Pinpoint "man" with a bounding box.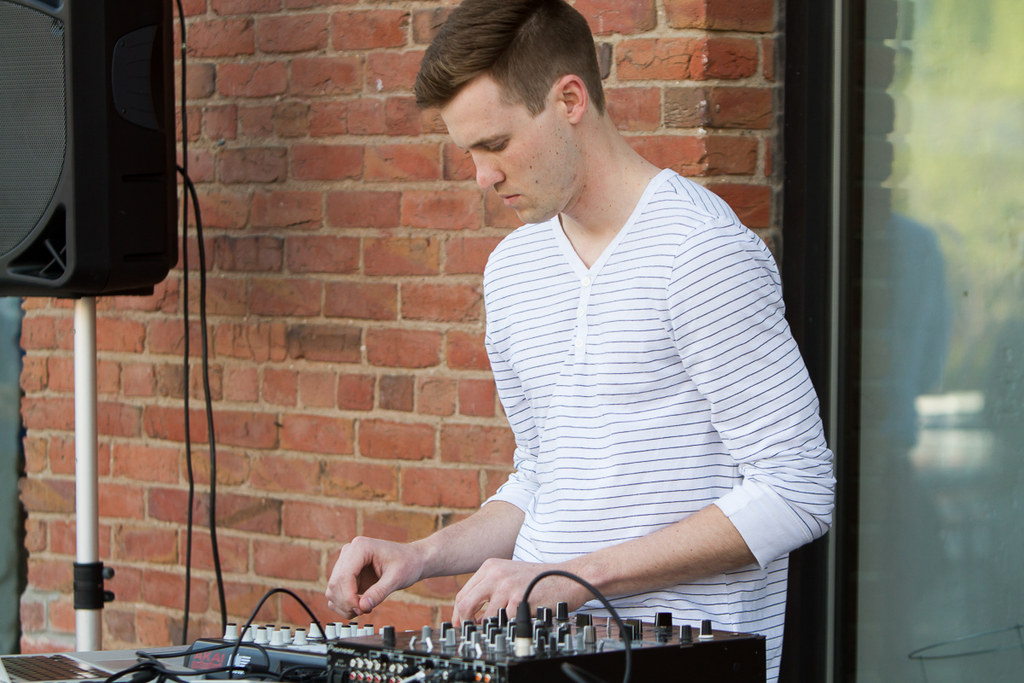
bbox=(346, 36, 823, 656).
